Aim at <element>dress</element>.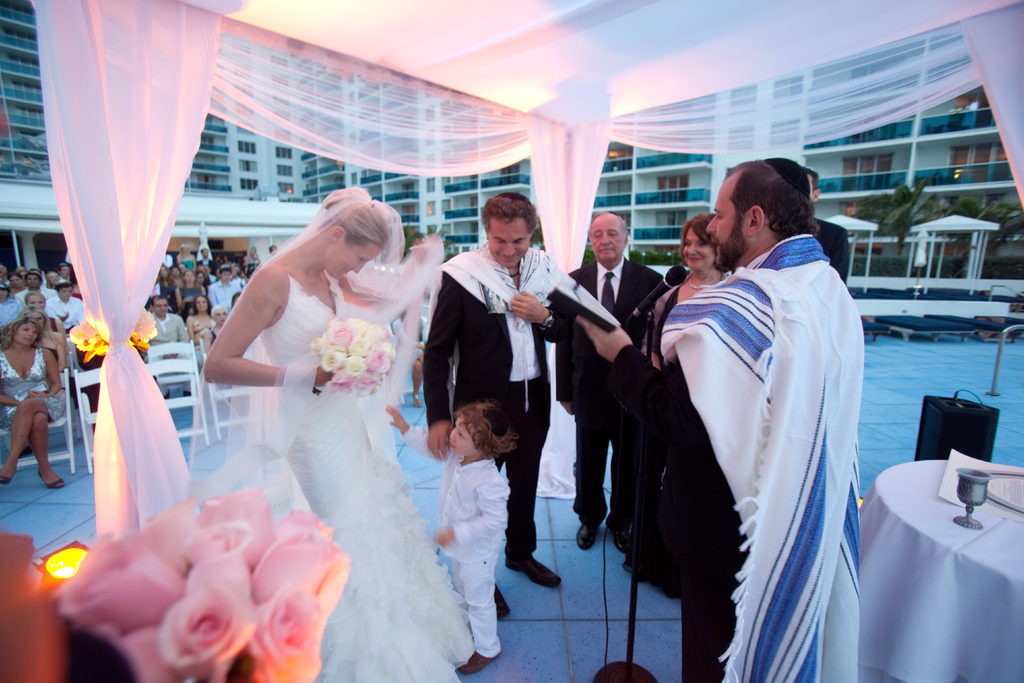
Aimed at pyautogui.locateOnScreen(204, 210, 470, 659).
